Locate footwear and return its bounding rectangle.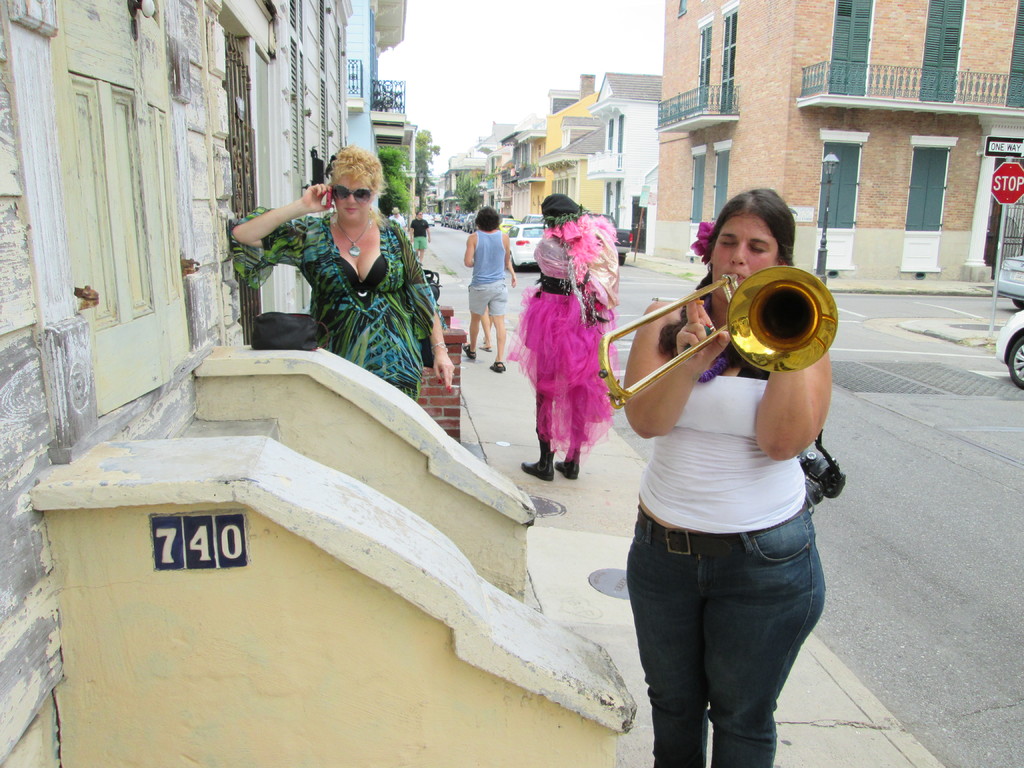
[x1=553, y1=449, x2=580, y2=478].
